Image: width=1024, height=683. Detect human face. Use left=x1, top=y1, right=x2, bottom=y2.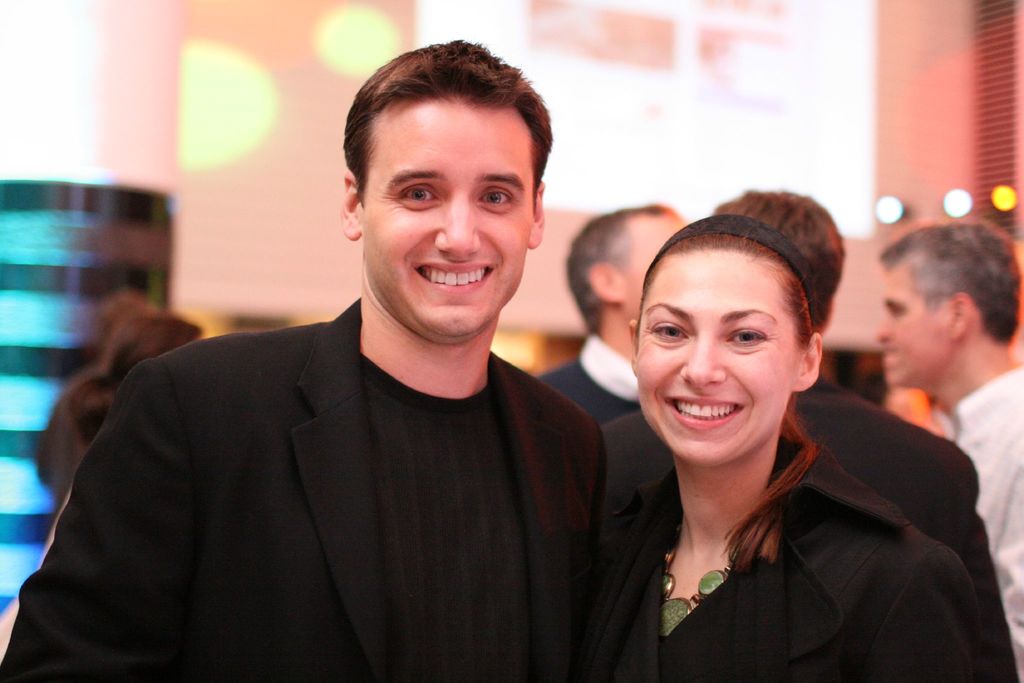
left=634, top=248, right=802, bottom=469.
